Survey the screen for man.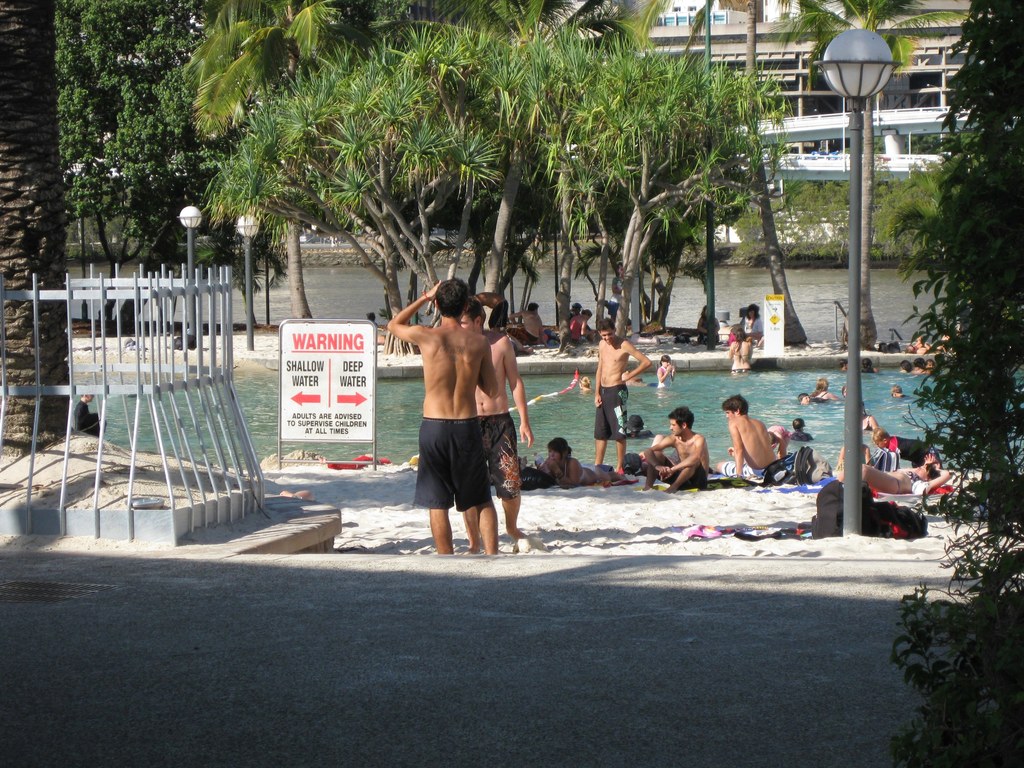
Survey found: left=570, top=302, right=591, bottom=331.
